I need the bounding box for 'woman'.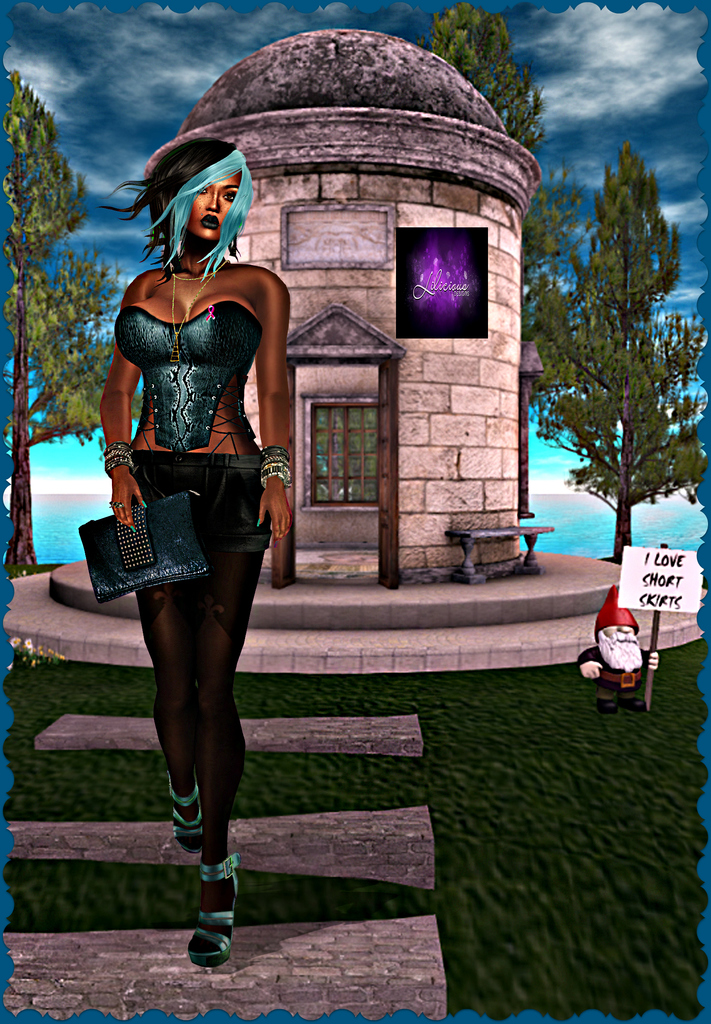
Here it is: 76, 94, 311, 898.
